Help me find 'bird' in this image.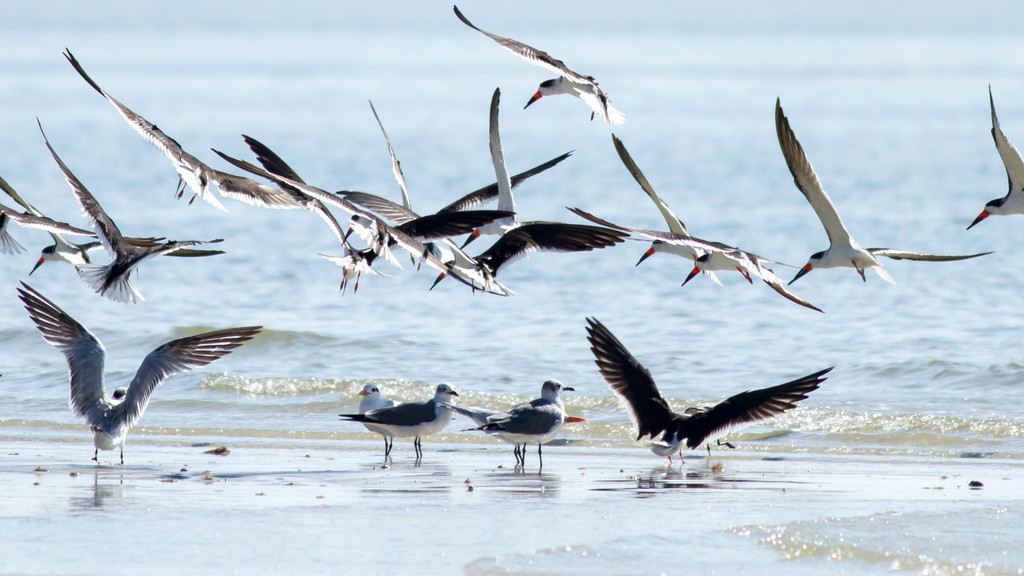
Found it: [35, 115, 236, 308].
